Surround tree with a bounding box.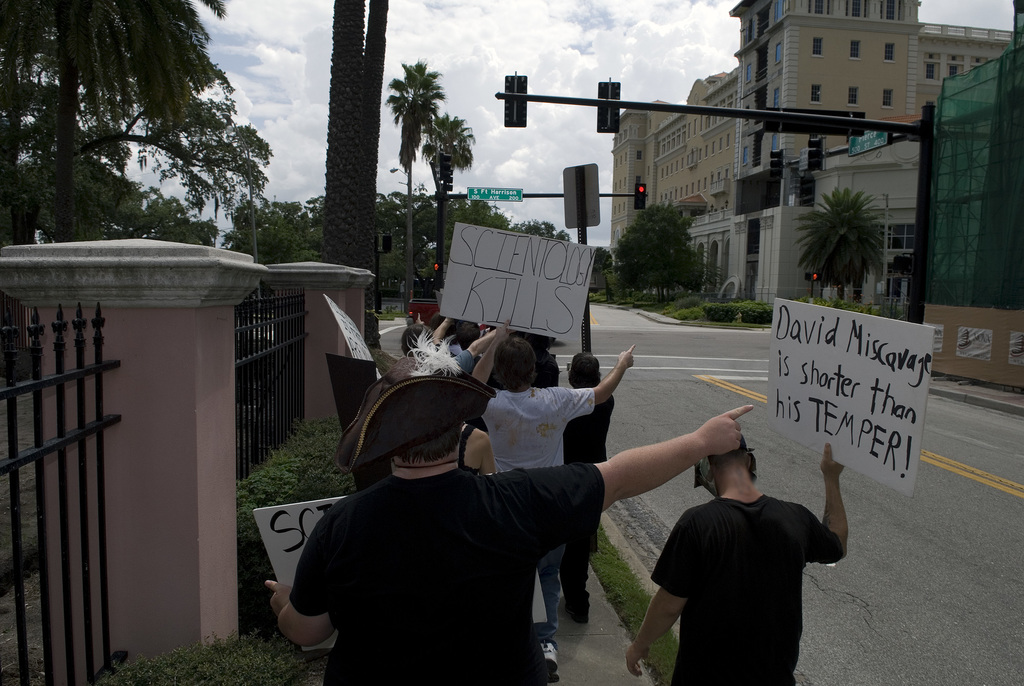
left=7, top=15, right=308, bottom=261.
